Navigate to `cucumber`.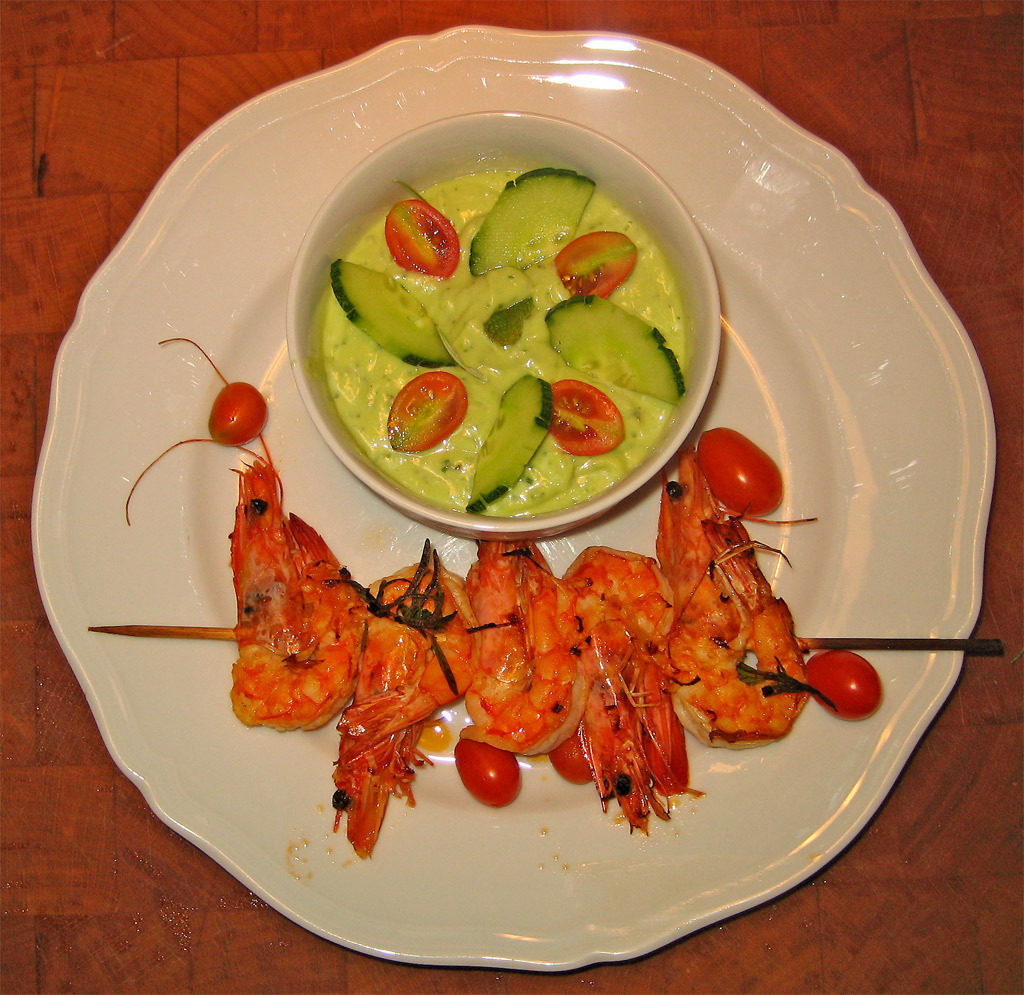
Navigation target: box(331, 261, 463, 371).
